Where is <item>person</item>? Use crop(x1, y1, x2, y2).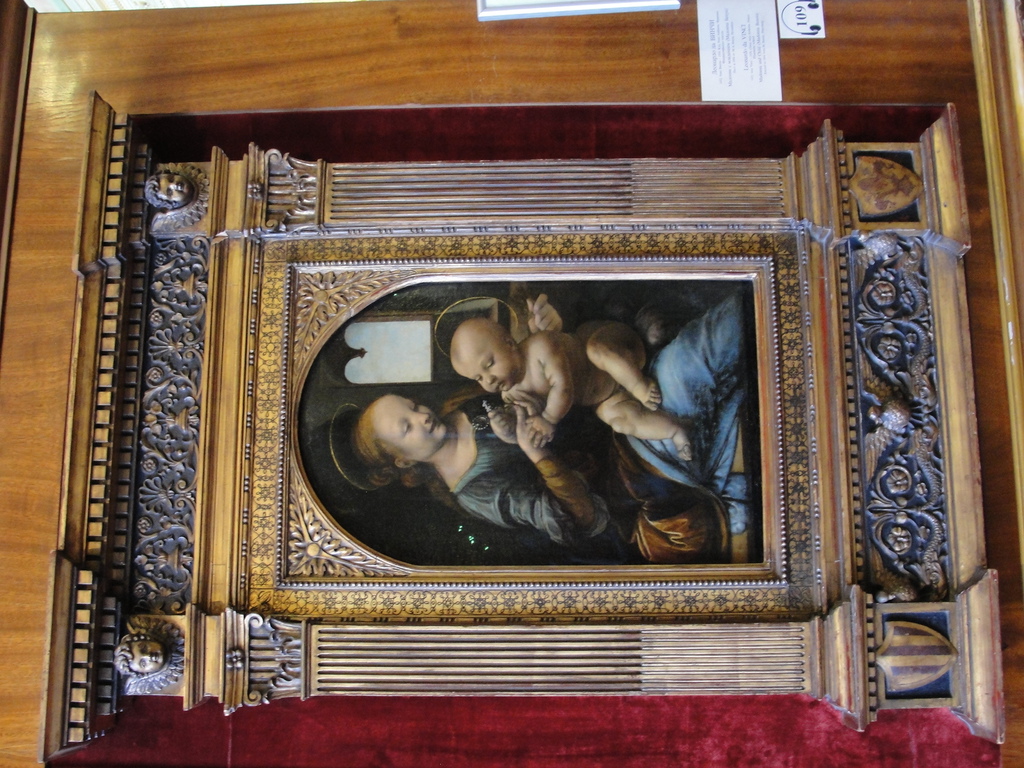
crop(444, 323, 705, 454).
